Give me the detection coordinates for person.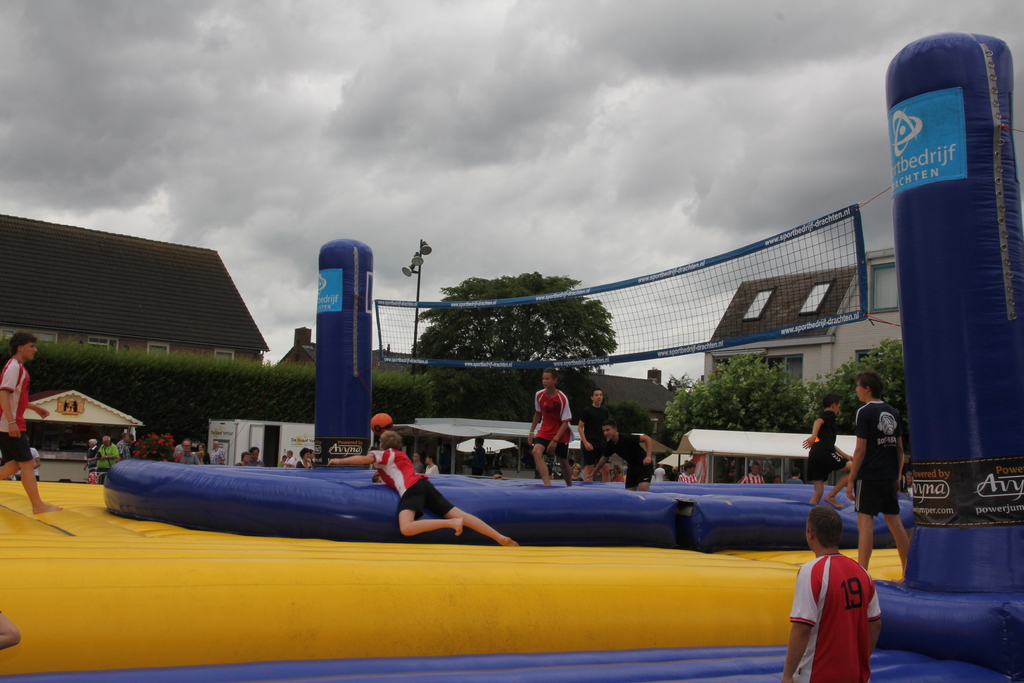
x1=328 y1=428 x2=518 y2=547.
